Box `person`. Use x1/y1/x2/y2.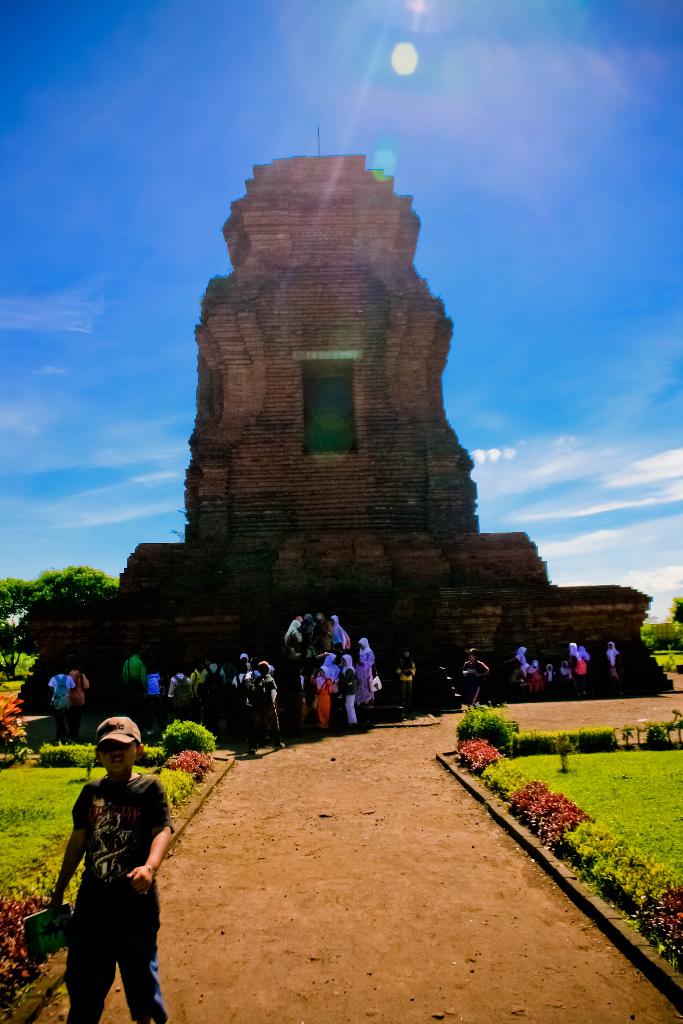
46/717/172/1023.
